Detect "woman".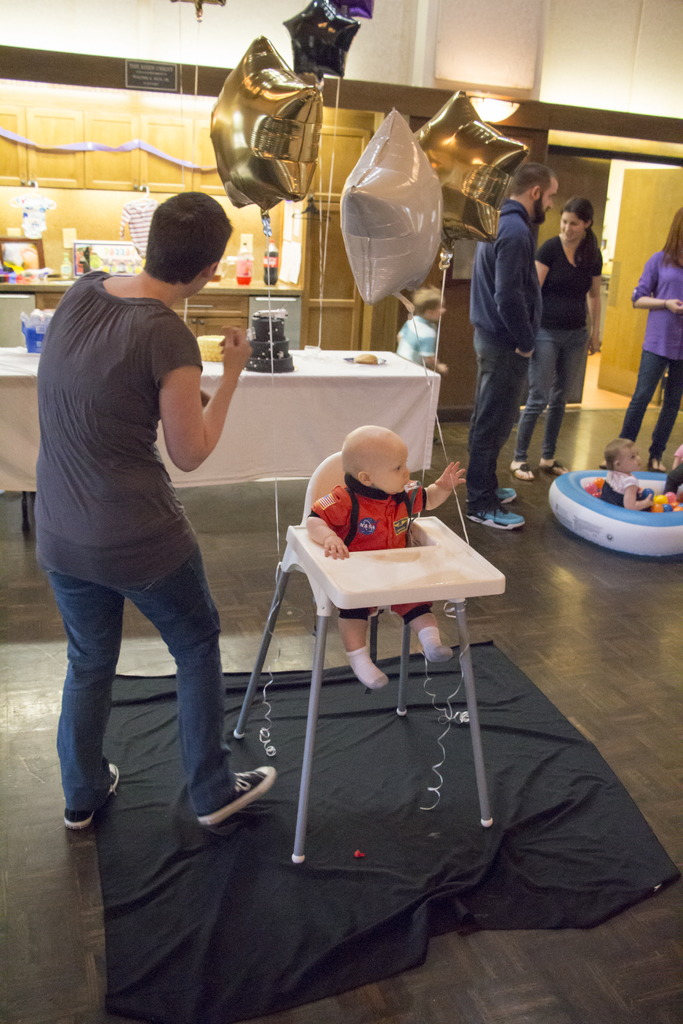
Detected at [x1=32, y1=197, x2=283, y2=829].
